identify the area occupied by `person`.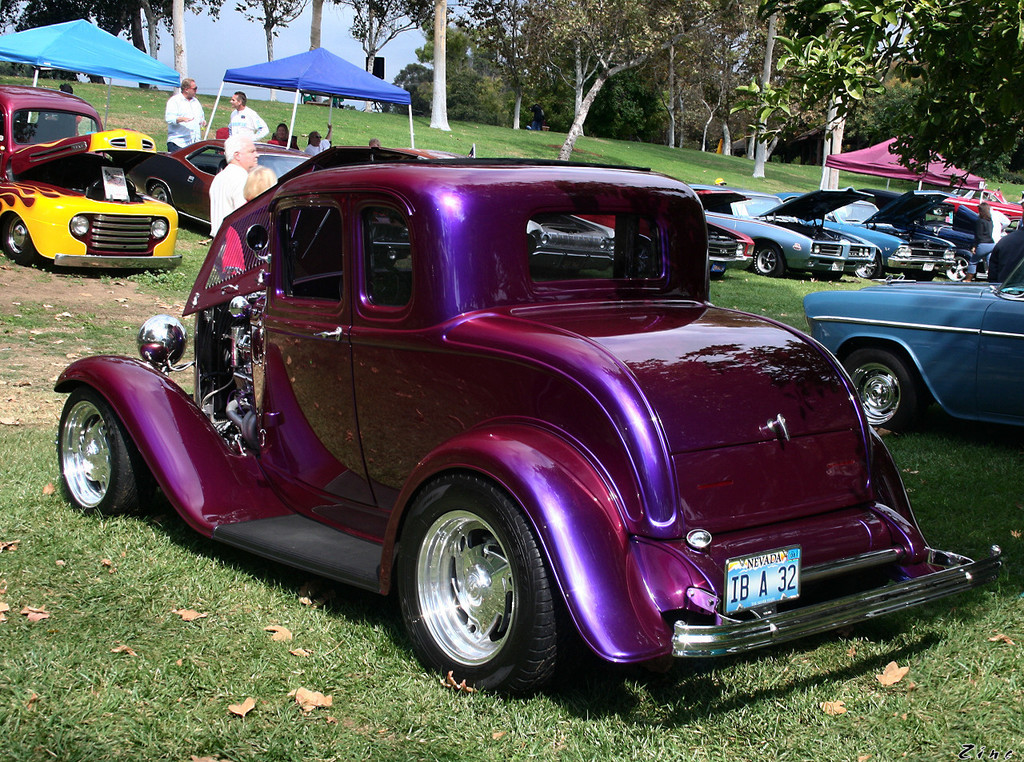
Area: Rect(206, 136, 256, 239).
